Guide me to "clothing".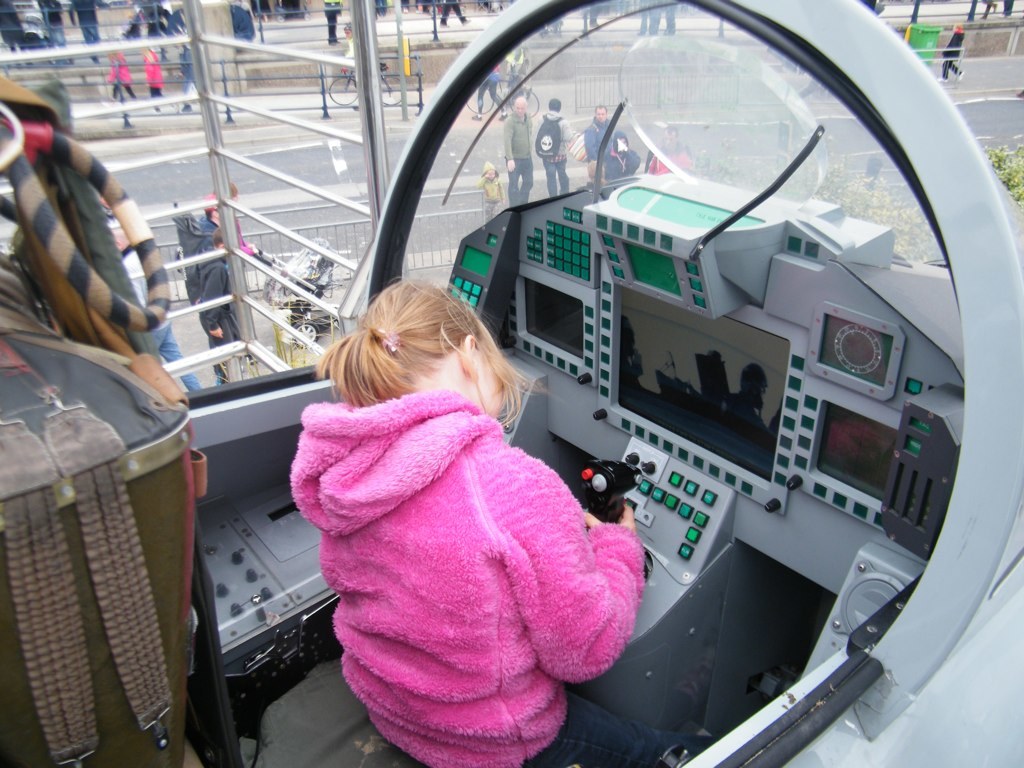
Guidance: {"x1": 938, "y1": 35, "x2": 960, "y2": 76}.
